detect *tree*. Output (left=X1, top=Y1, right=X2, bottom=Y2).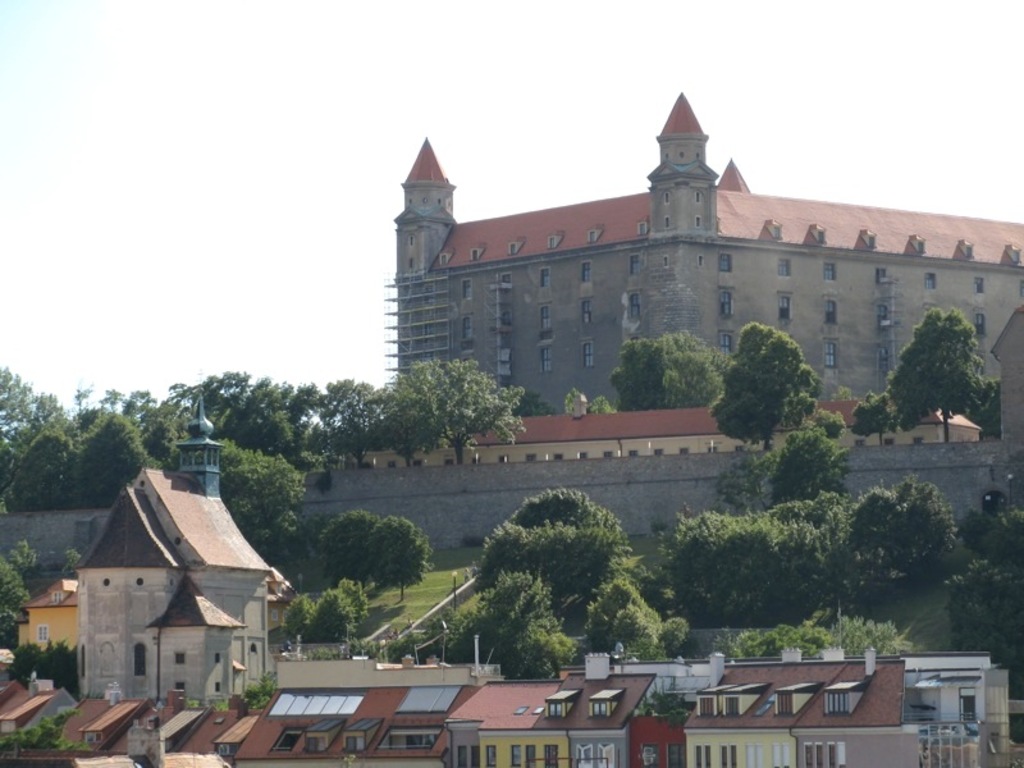
(left=9, top=645, right=77, bottom=696).
